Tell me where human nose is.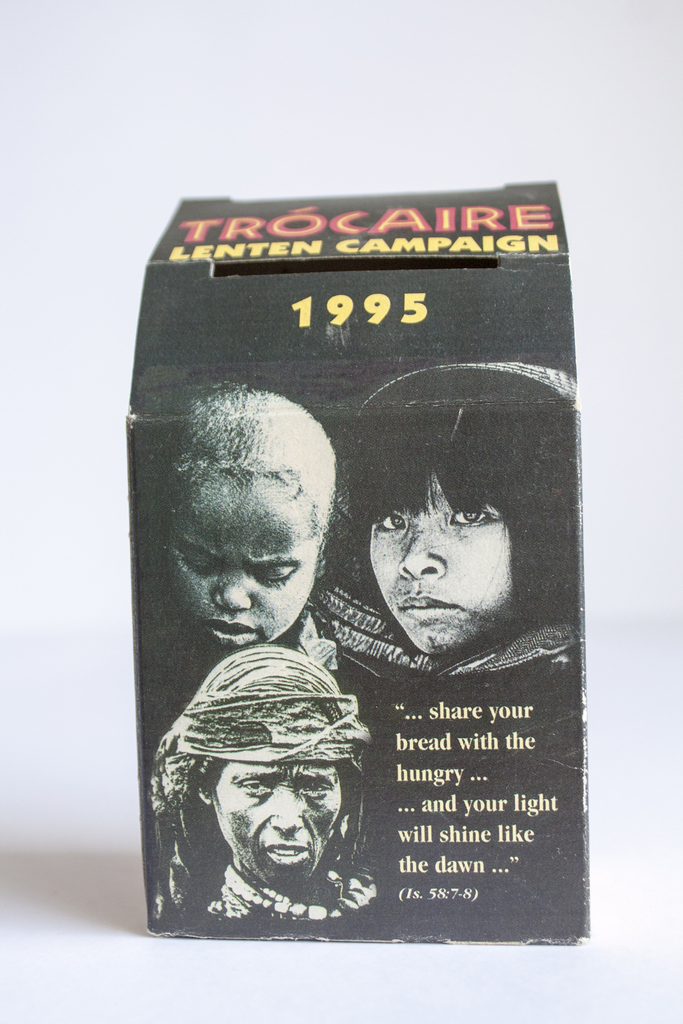
human nose is at [397, 524, 444, 583].
